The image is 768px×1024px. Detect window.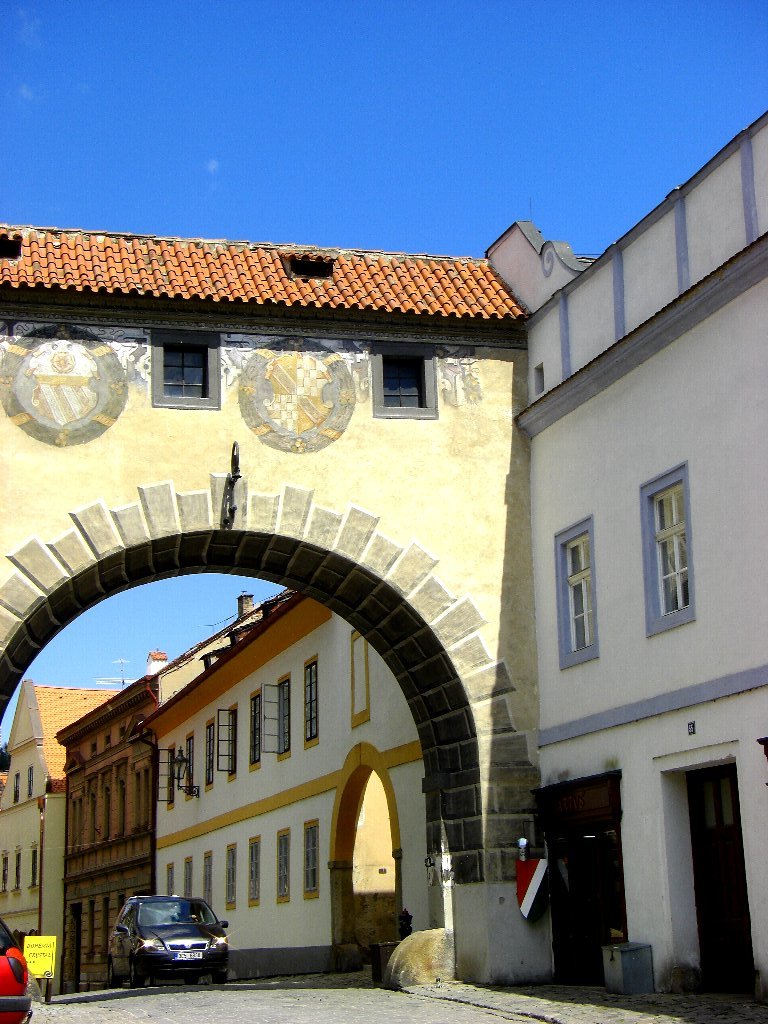
Detection: bbox=[172, 731, 199, 795].
